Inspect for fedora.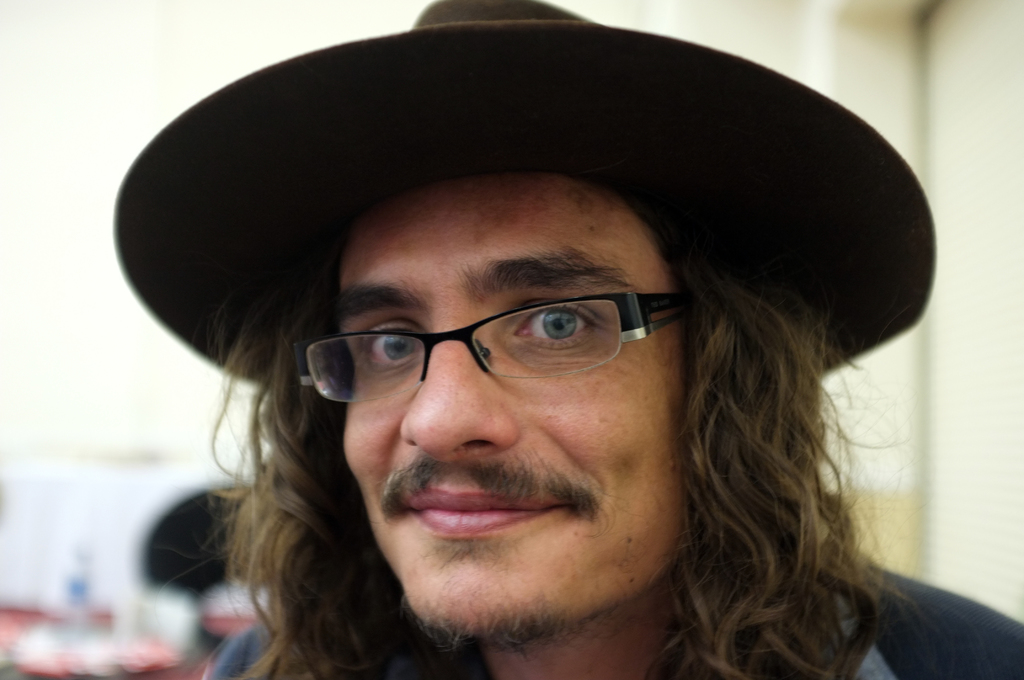
Inspection: rect(124, 13, 934, 473).
